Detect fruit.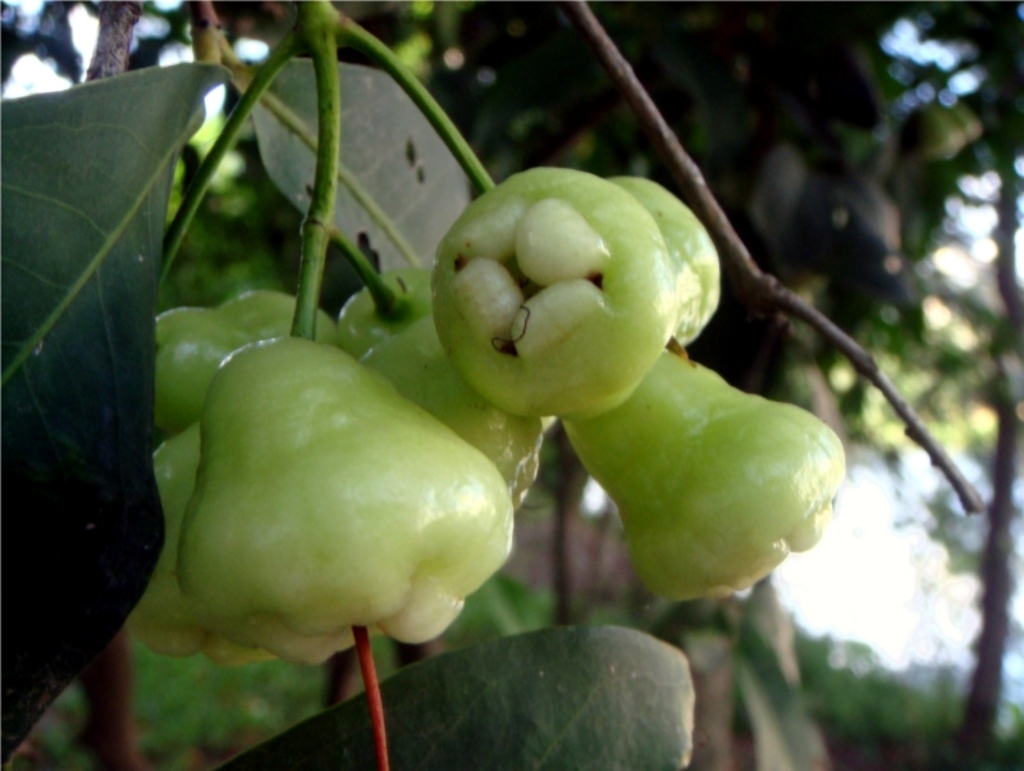
Detected at left=182, top=341, right=520, bottom=770.
